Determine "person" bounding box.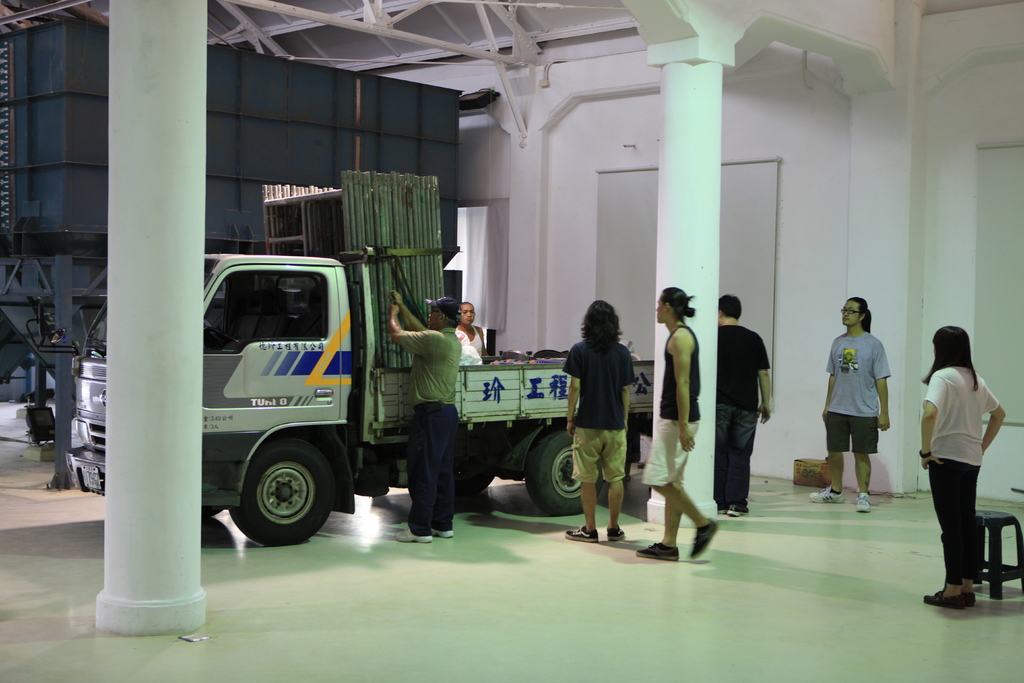
Determined: locate(453, 298, 492, 363).
